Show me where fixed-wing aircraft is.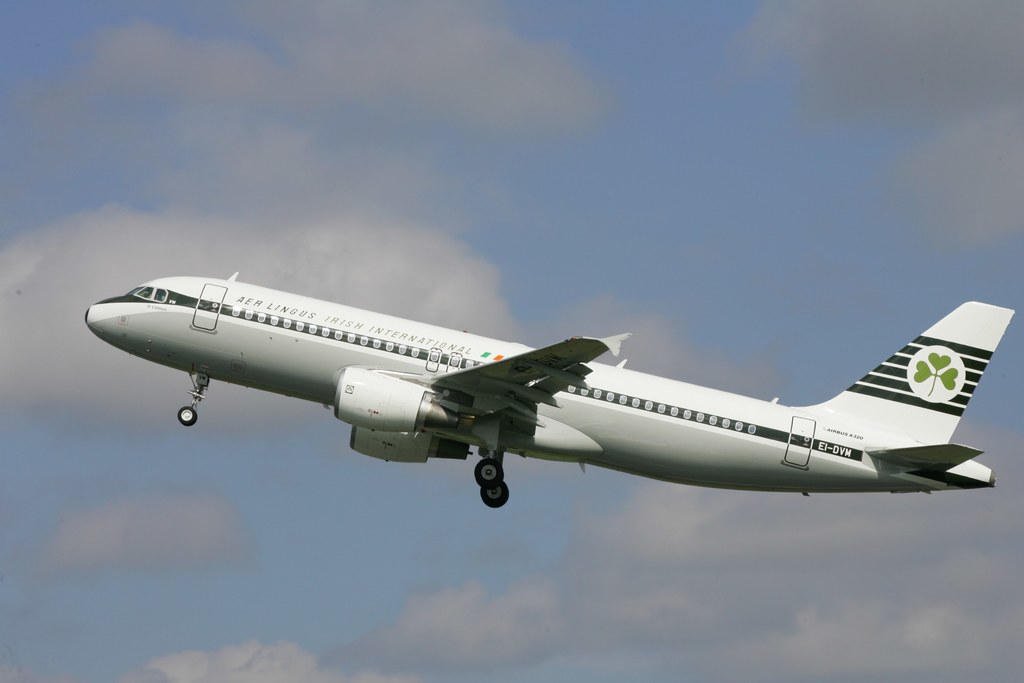
fixed-wing aircraft is at rect(82, 269, 1016, 508).
